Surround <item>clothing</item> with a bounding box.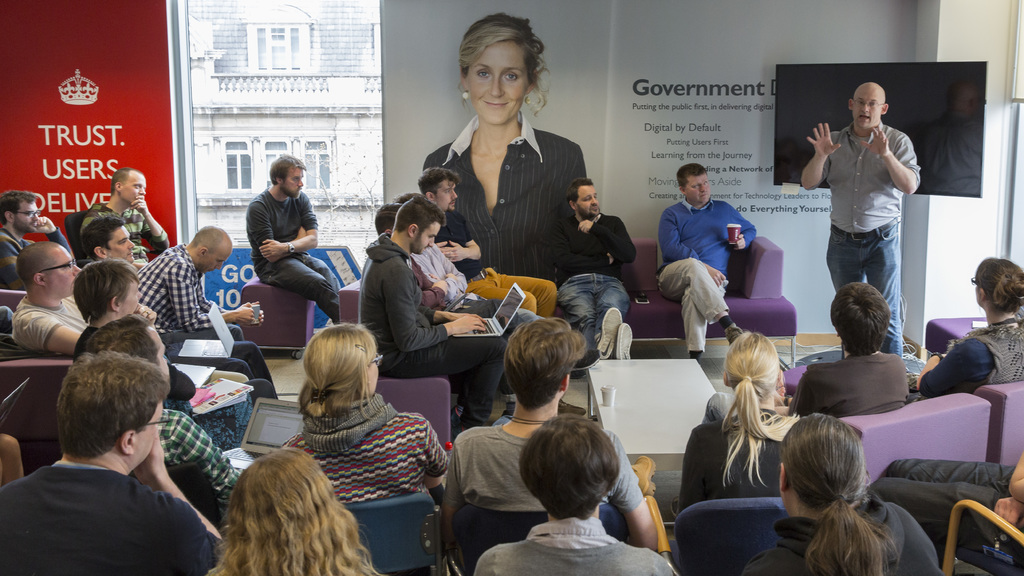
[x1=0, y1=224, x2=73, y2=286].
